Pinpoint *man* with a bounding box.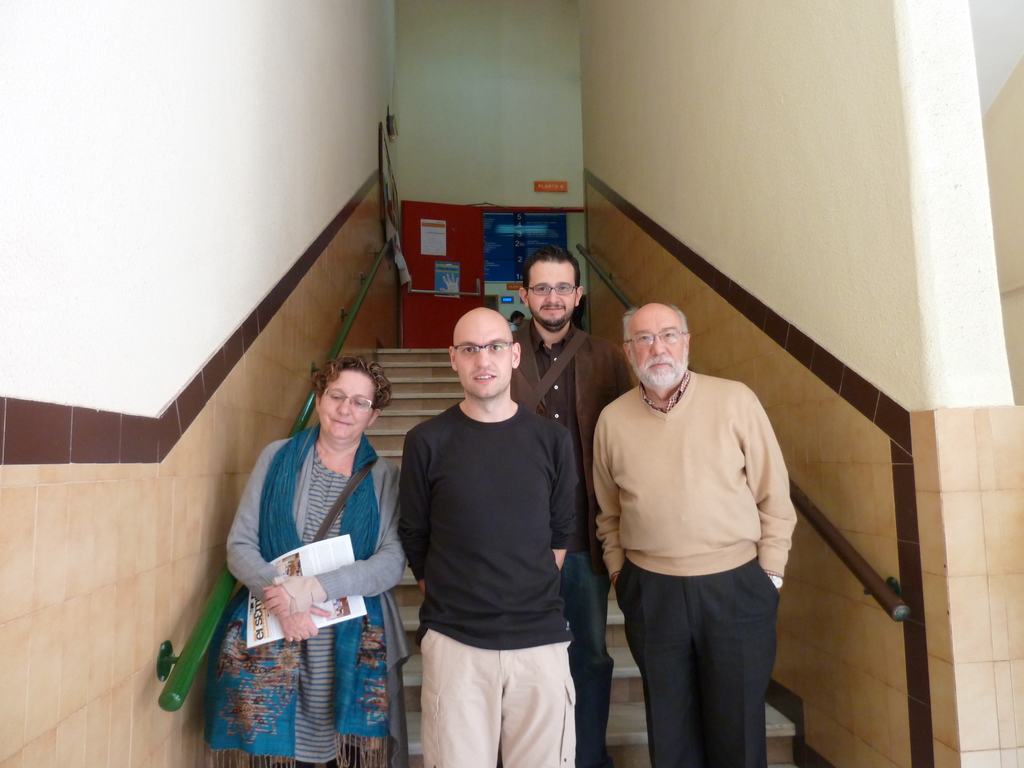
select_region(509, 245, 640, 767).
